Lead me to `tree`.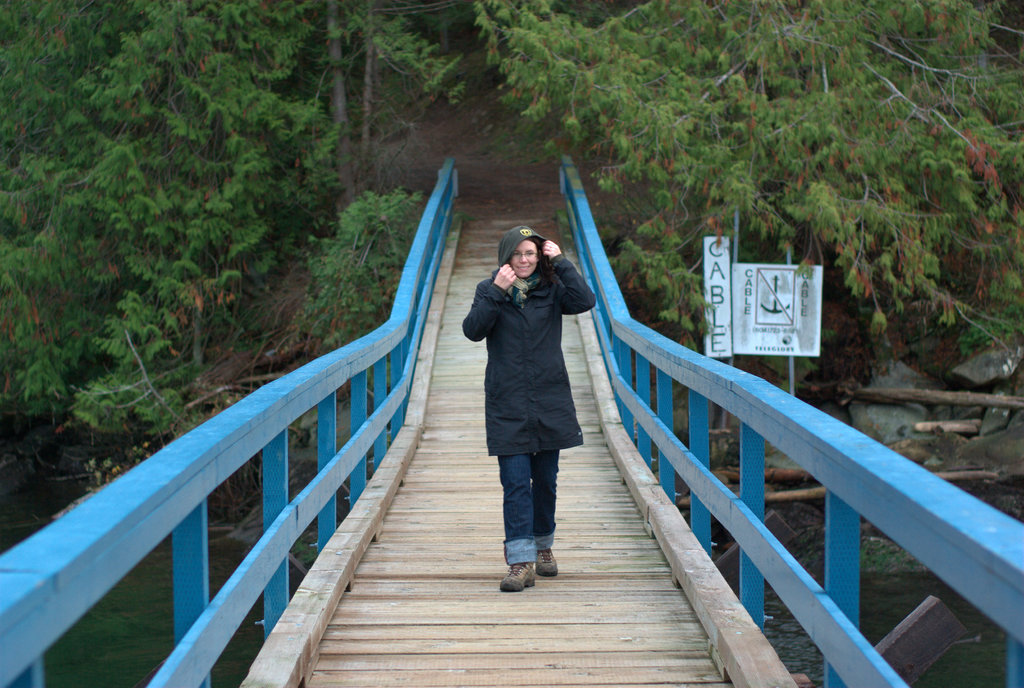
Lead to crop(1, 0, 470, 512).
